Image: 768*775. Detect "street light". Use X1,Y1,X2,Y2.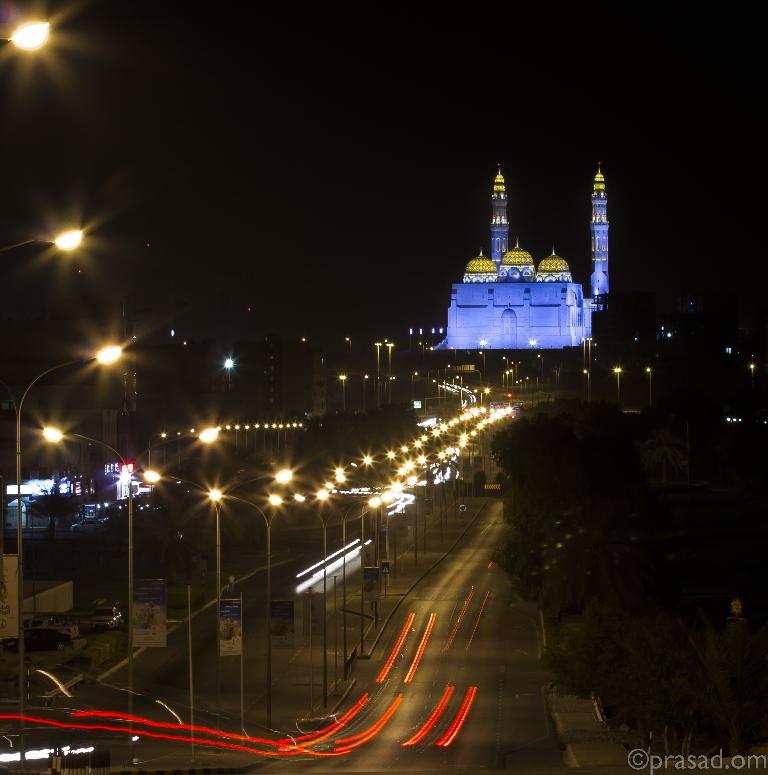
480,353,484,364.
